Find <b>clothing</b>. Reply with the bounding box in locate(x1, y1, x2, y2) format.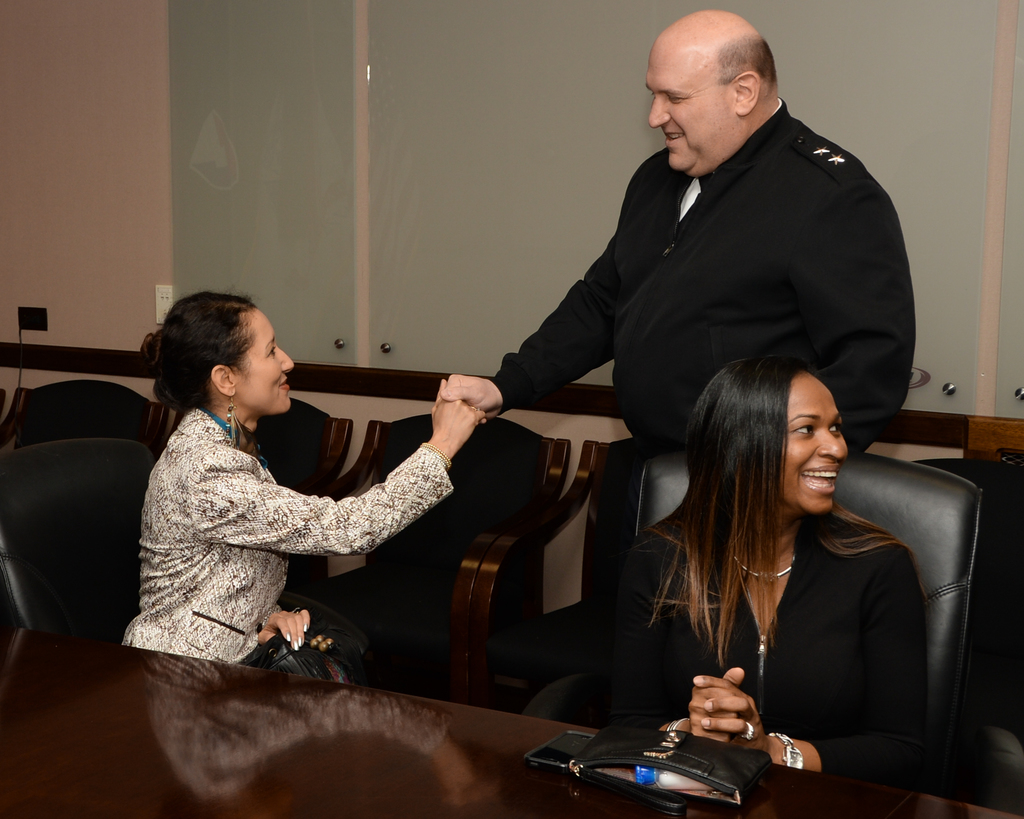
locate(598, 502, 929, 775).
